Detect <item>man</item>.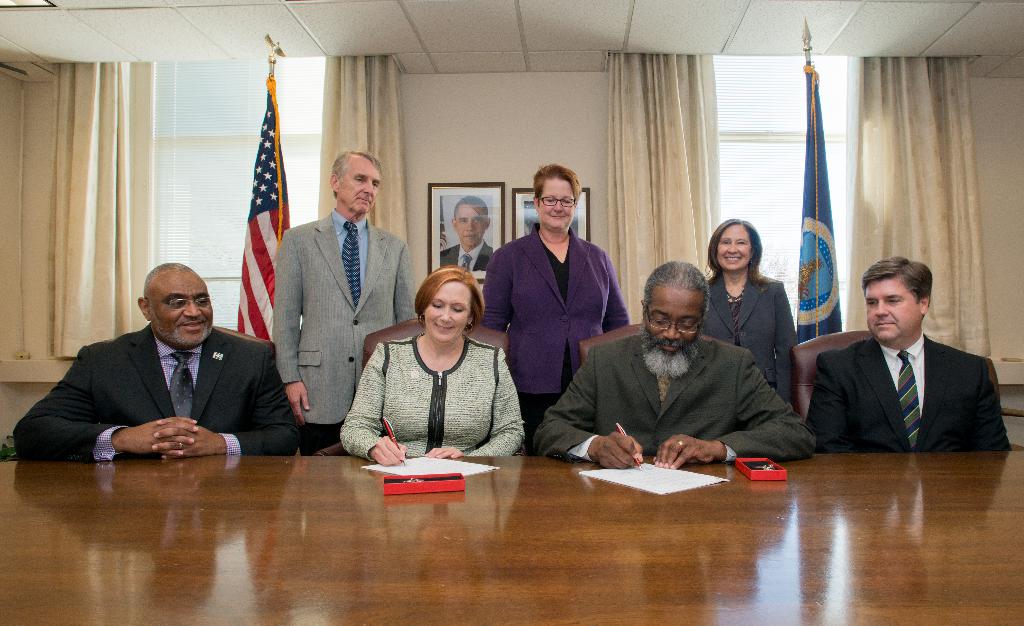
Detected at 530/255/822/467.
